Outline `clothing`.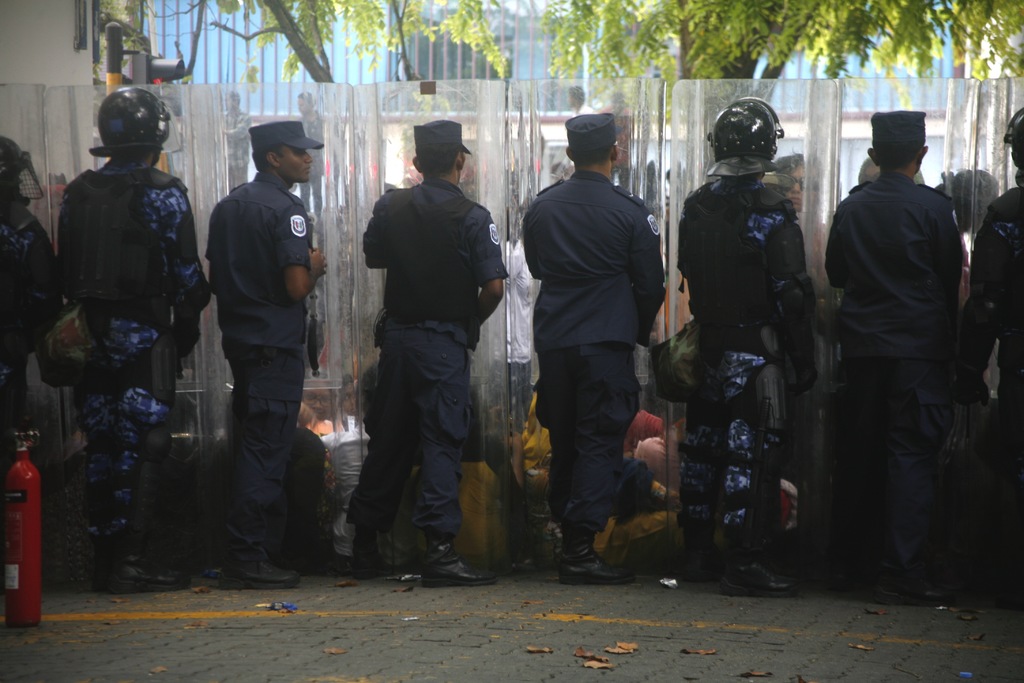
Outline: (left=197, top=176, right=307, bottom=561).
